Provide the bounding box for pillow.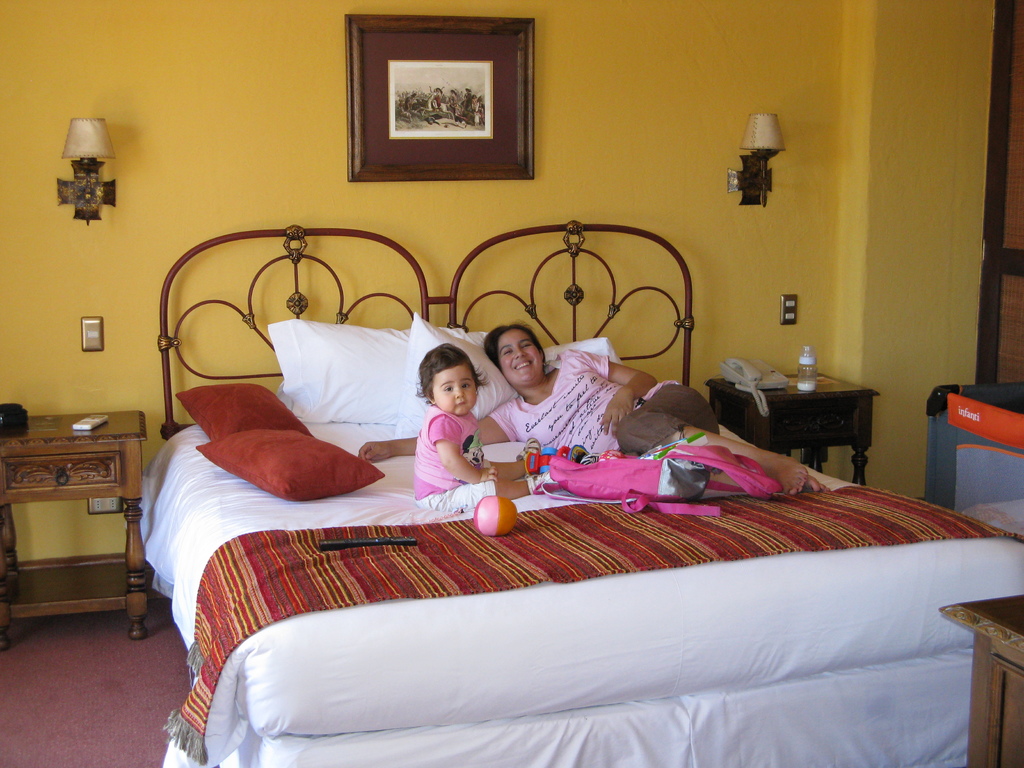
[x1=200, y1=427, x2=381, y2=499].
